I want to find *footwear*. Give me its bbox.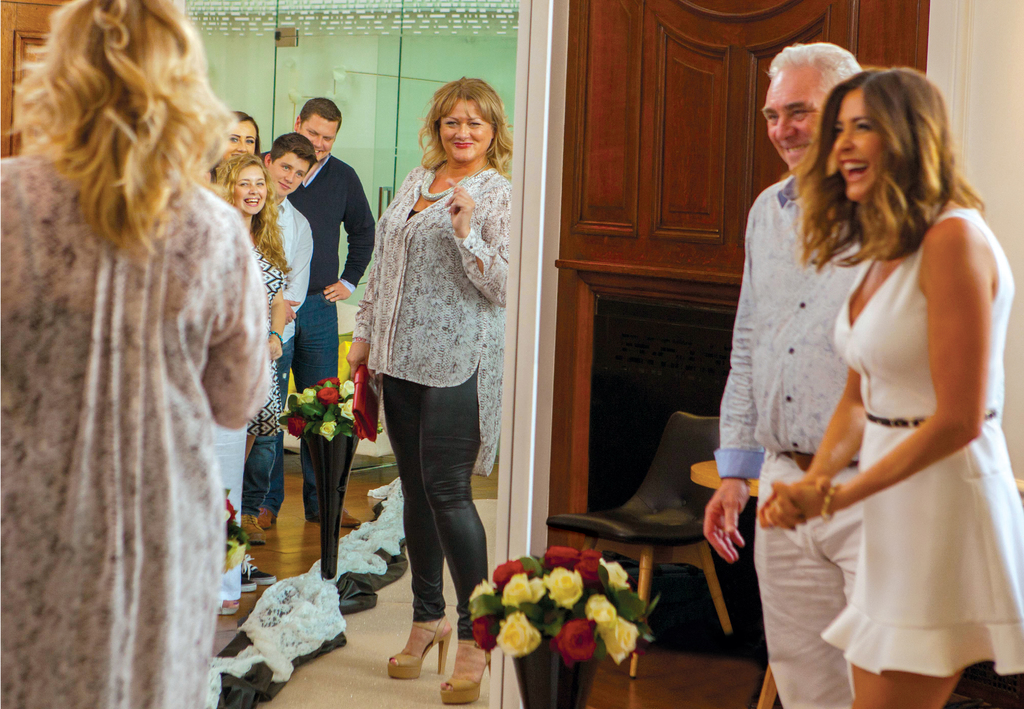
(241, 576, 260, 594).
